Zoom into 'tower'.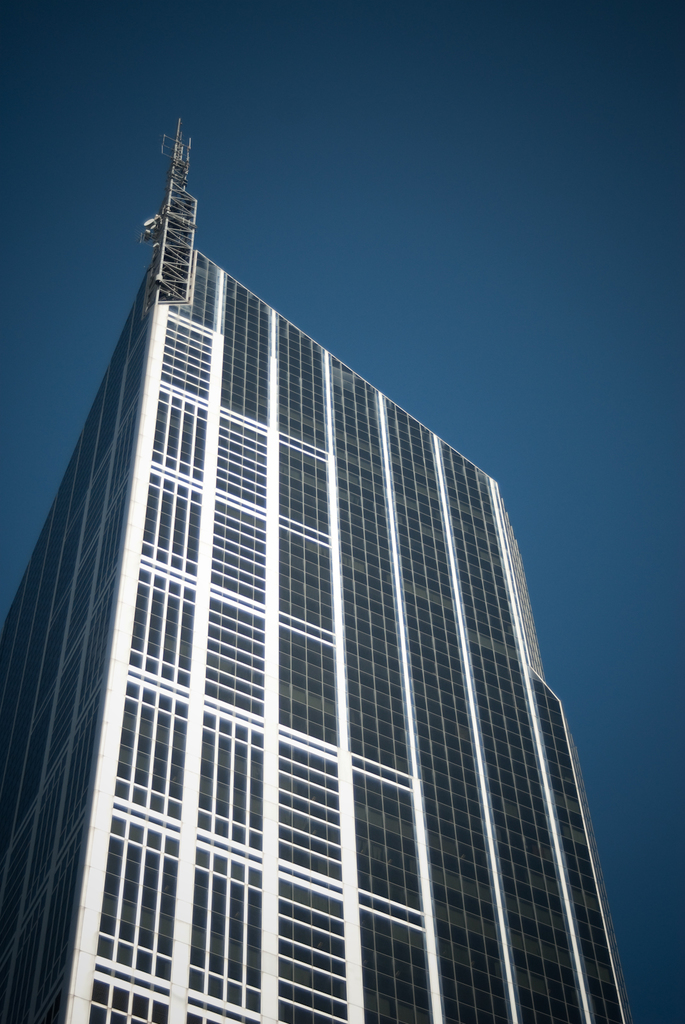
Zoom target: 0 117 627 1023.
